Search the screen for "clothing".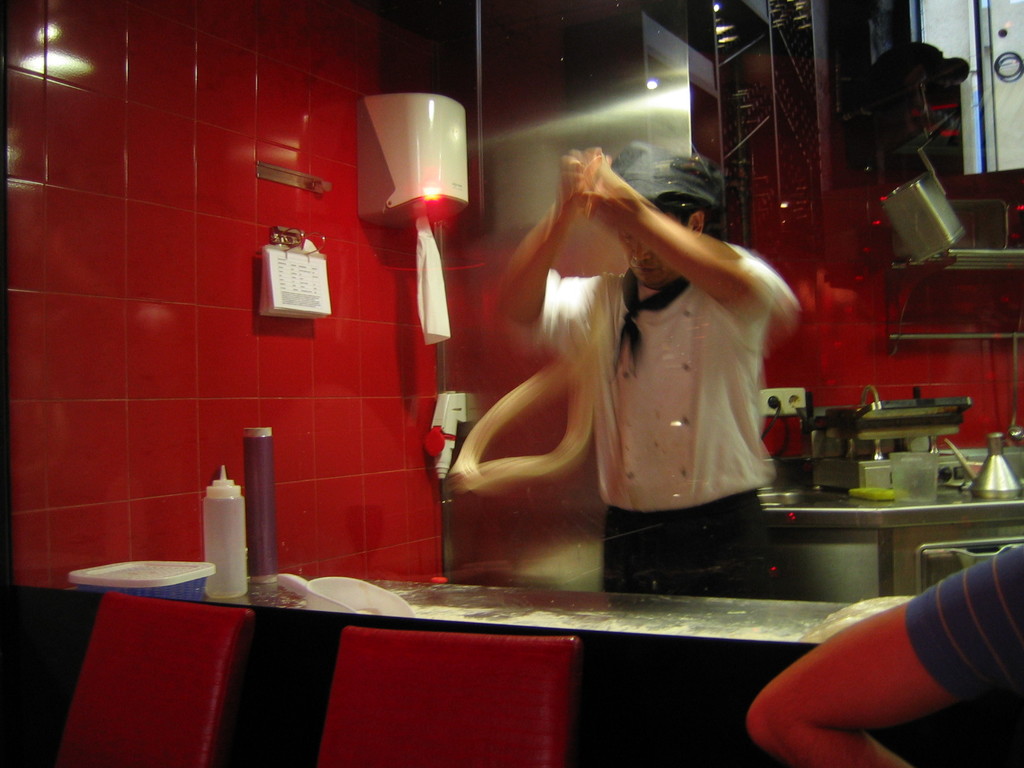
Found at <bbox>489, 157, 799, 554</bbox>.
